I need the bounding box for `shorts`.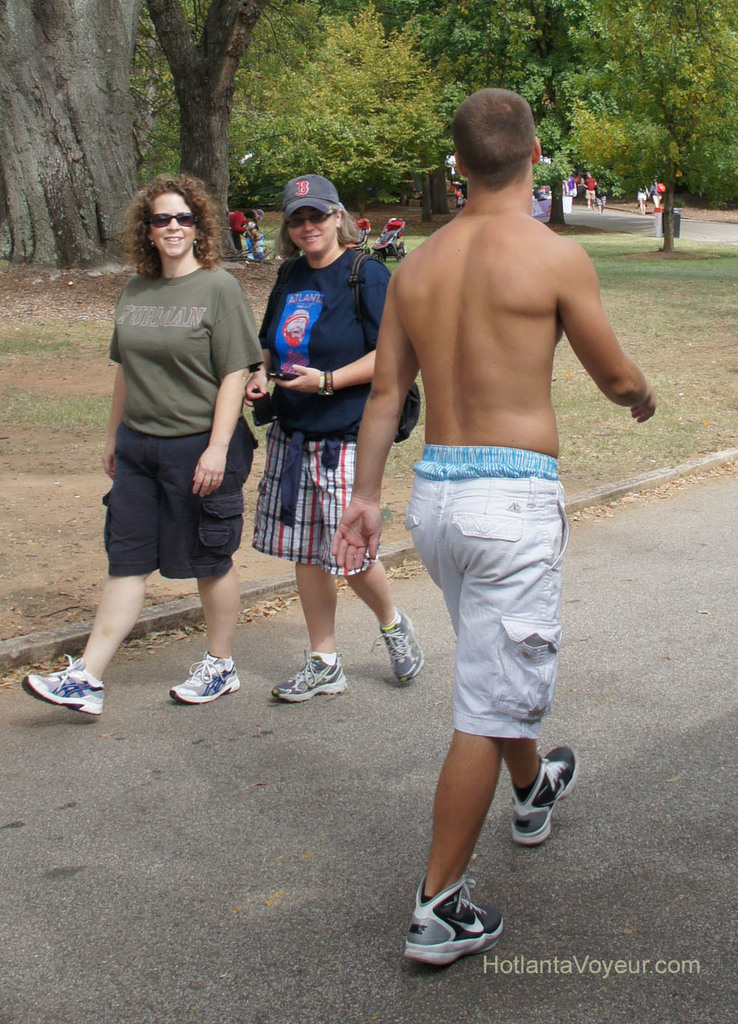
Here it is: {"x1": 92, "y1": 423, "x2": 252, "y2": 565}.
